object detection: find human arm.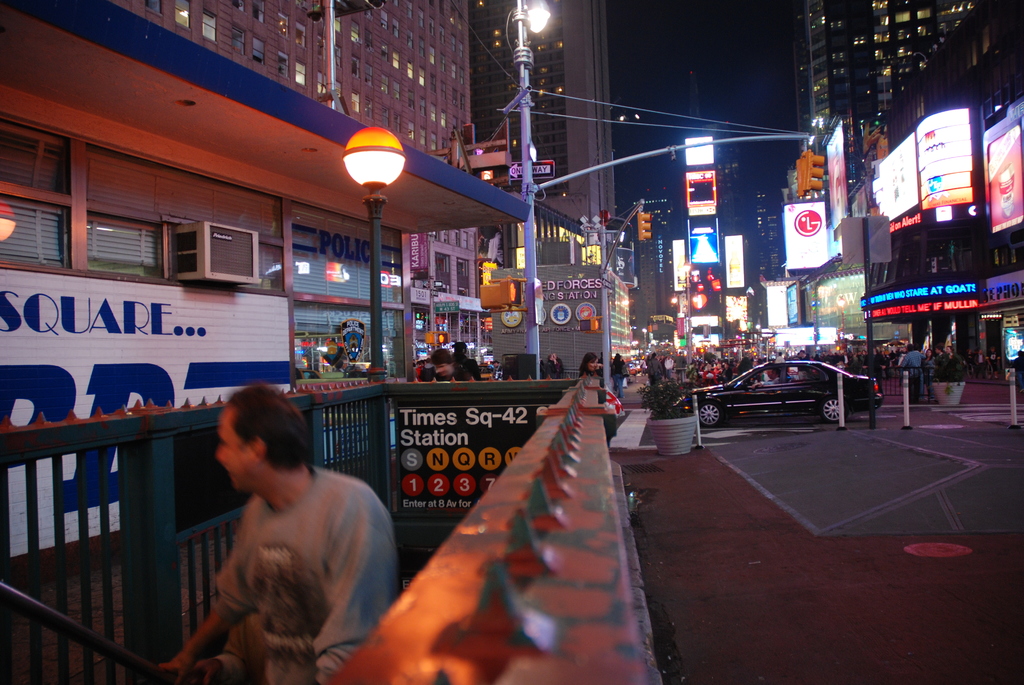
pyautogui.locateOnScreen(158, 519, 254, 684).
